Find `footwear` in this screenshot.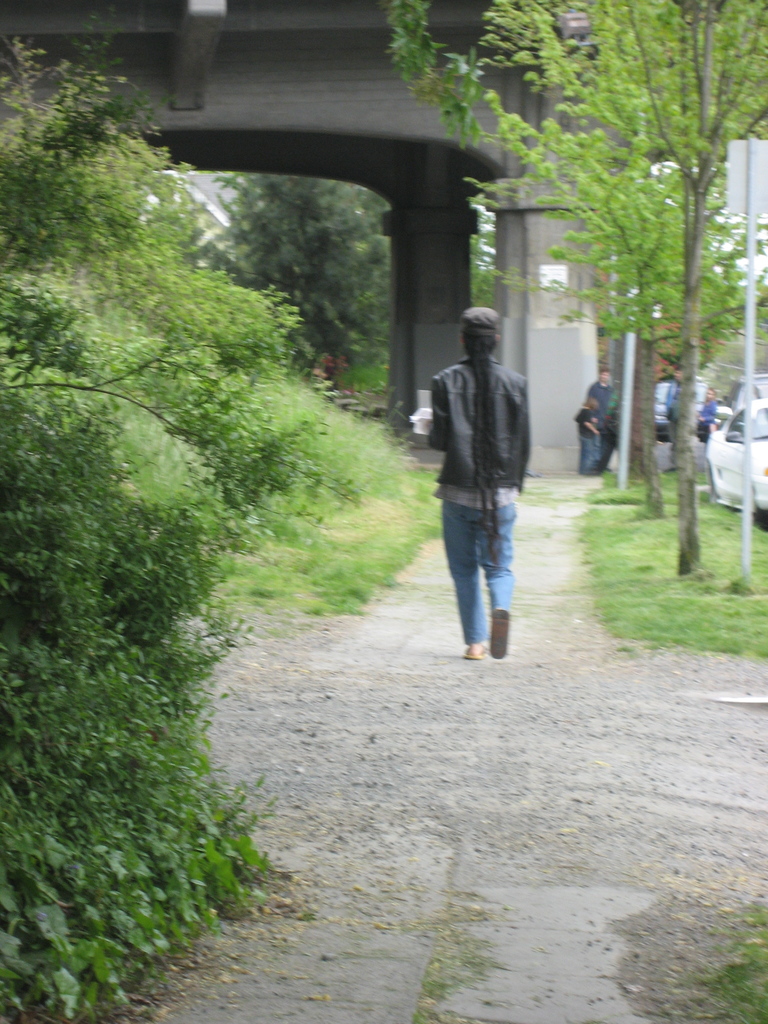
The bounding box for `footwear` is bbox=(460, 648, 488, 660).
